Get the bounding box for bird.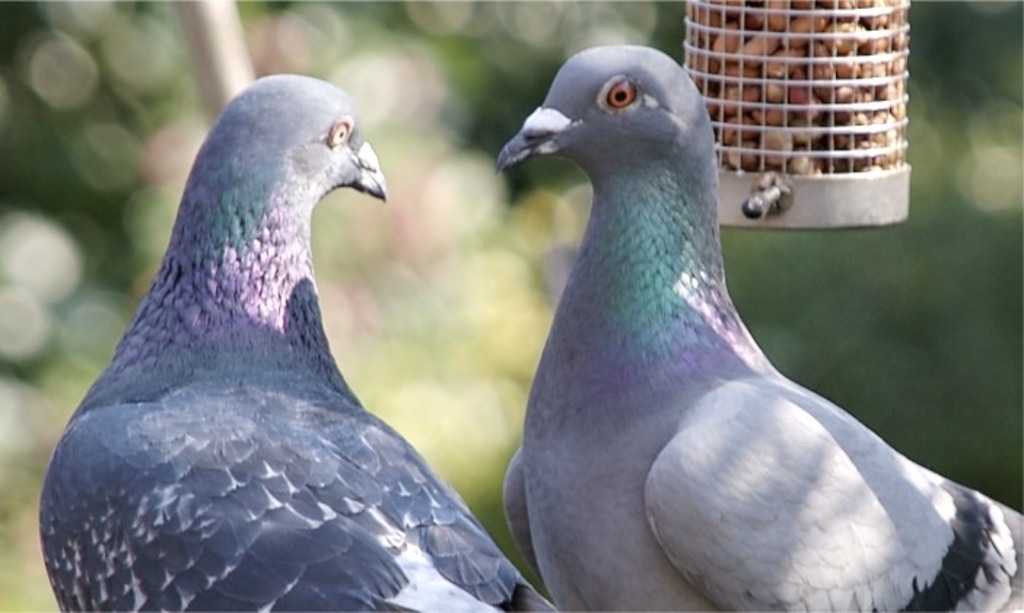
{"x1": 25, "y1": 85, "x2": 585, "y2": 610}.
